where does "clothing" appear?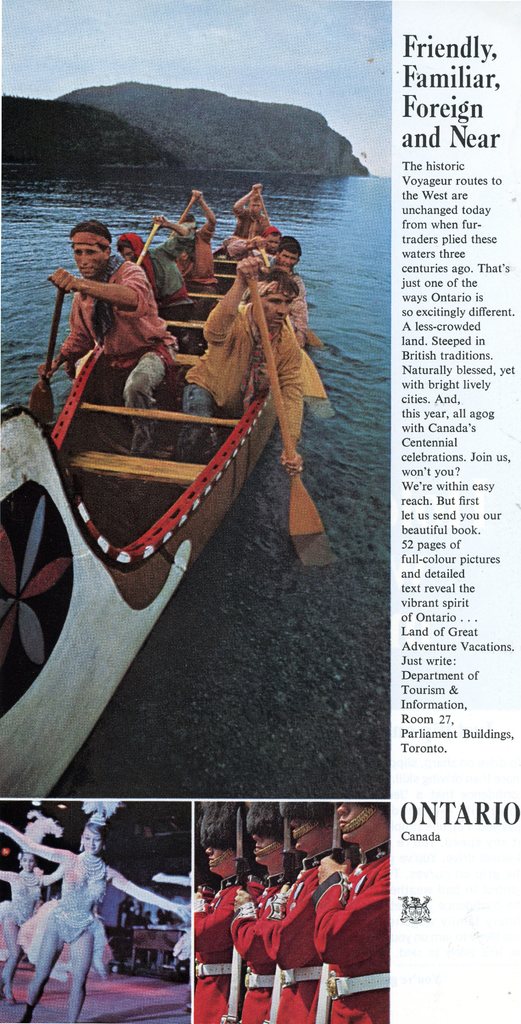
Appears at 221,239,270,259.
